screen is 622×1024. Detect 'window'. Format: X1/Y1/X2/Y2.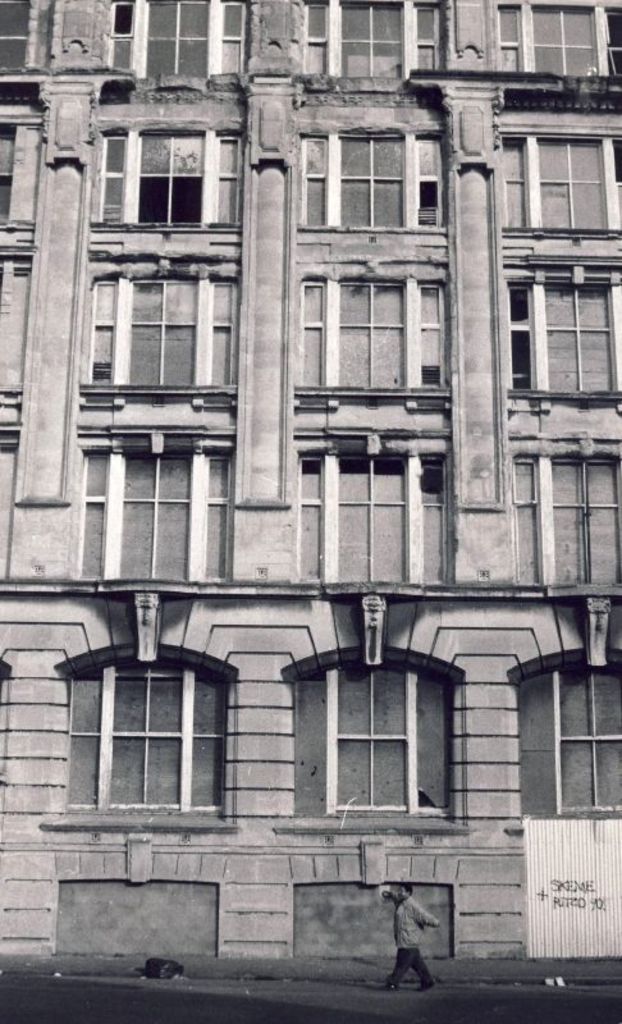
294/275/457/392.
